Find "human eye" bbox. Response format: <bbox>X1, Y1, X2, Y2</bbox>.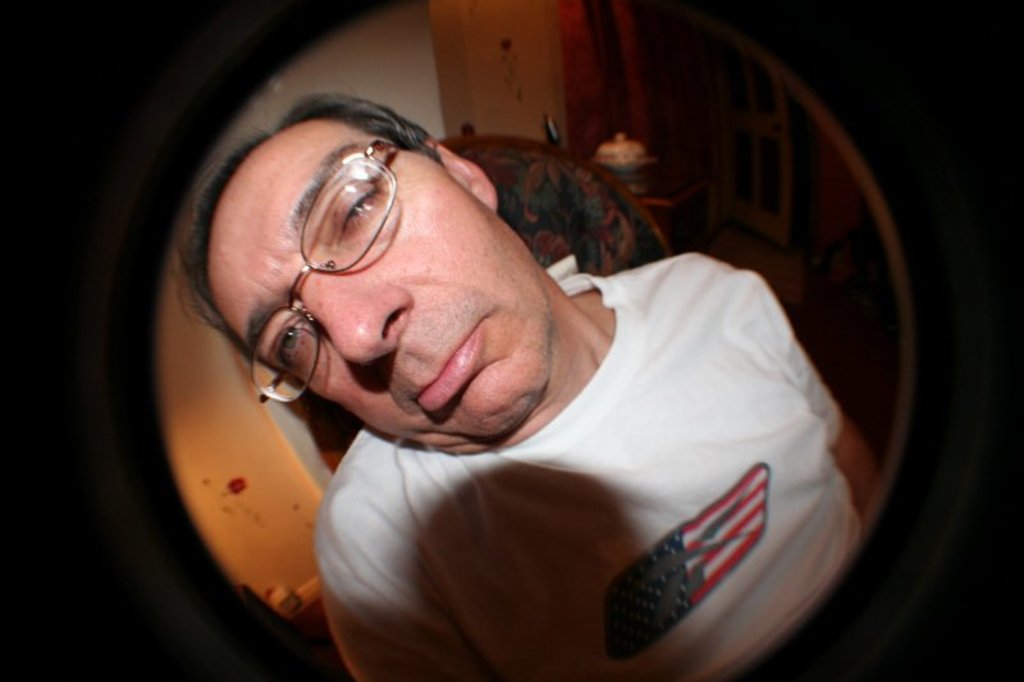
<bbox>329, 173, 380, 244</bbox>.
